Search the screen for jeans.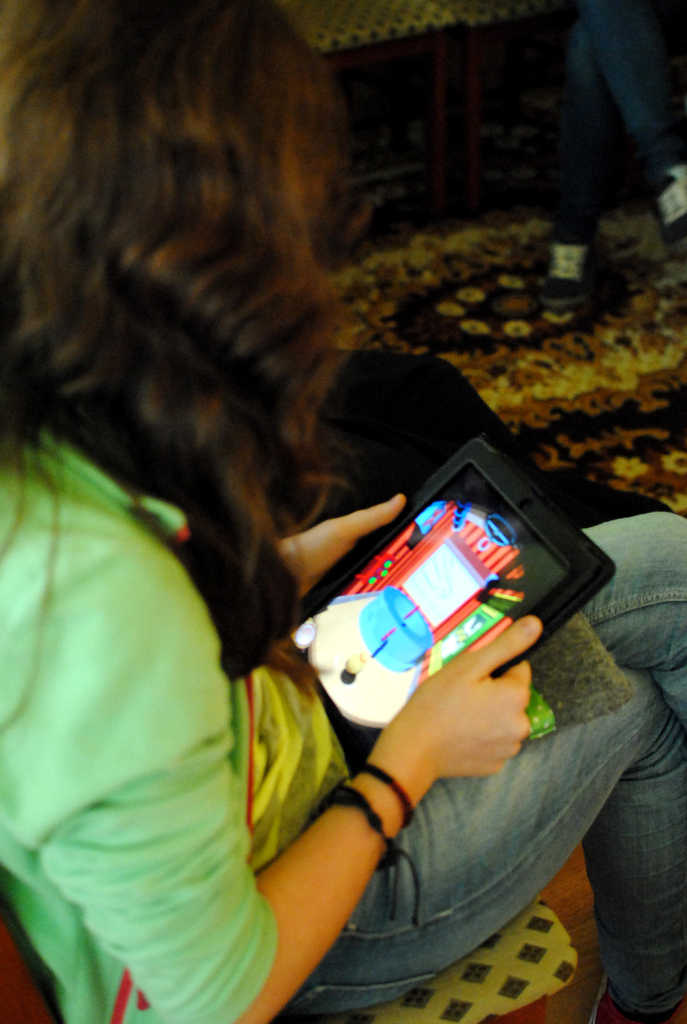
Found at [x1=275, y1=508, x2=686, y2=1023].
